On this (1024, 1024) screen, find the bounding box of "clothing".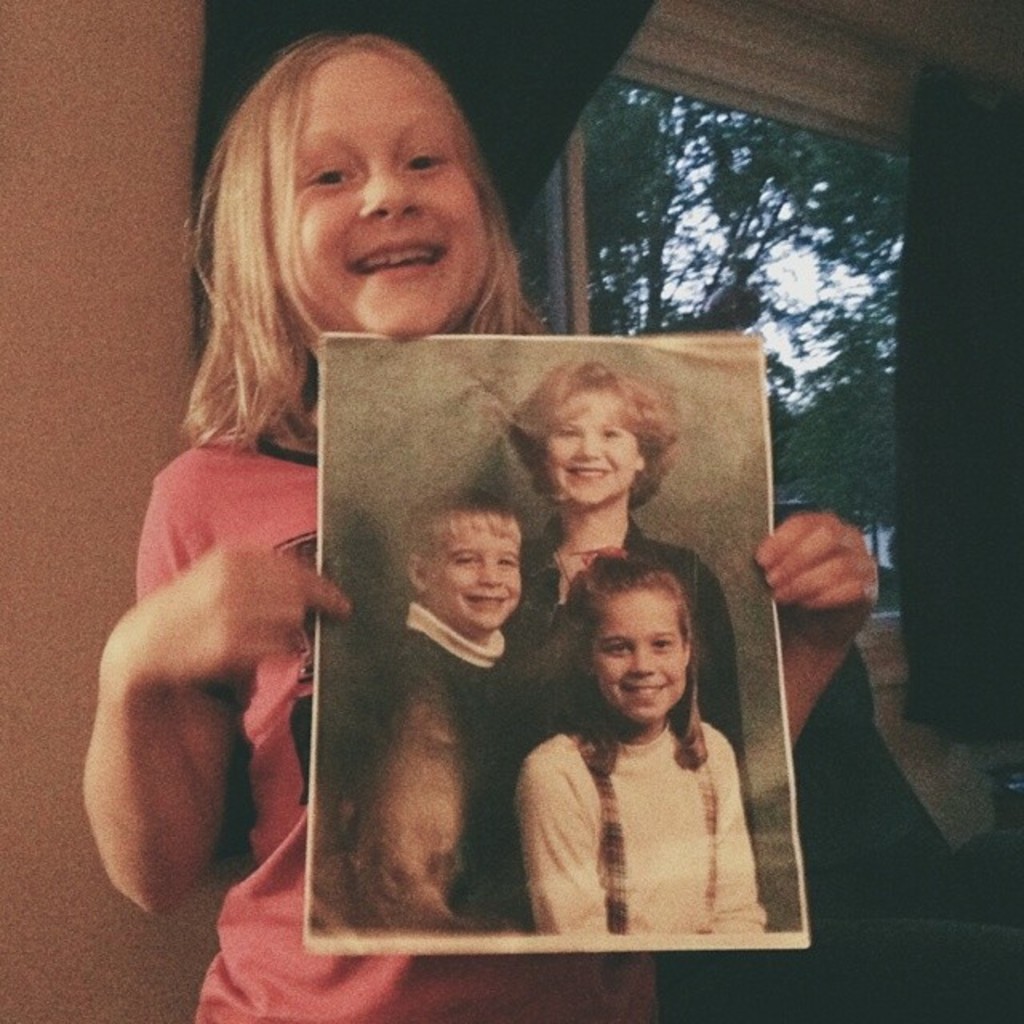
Bounding box: bbox=[134, 440, 578, 1022].
